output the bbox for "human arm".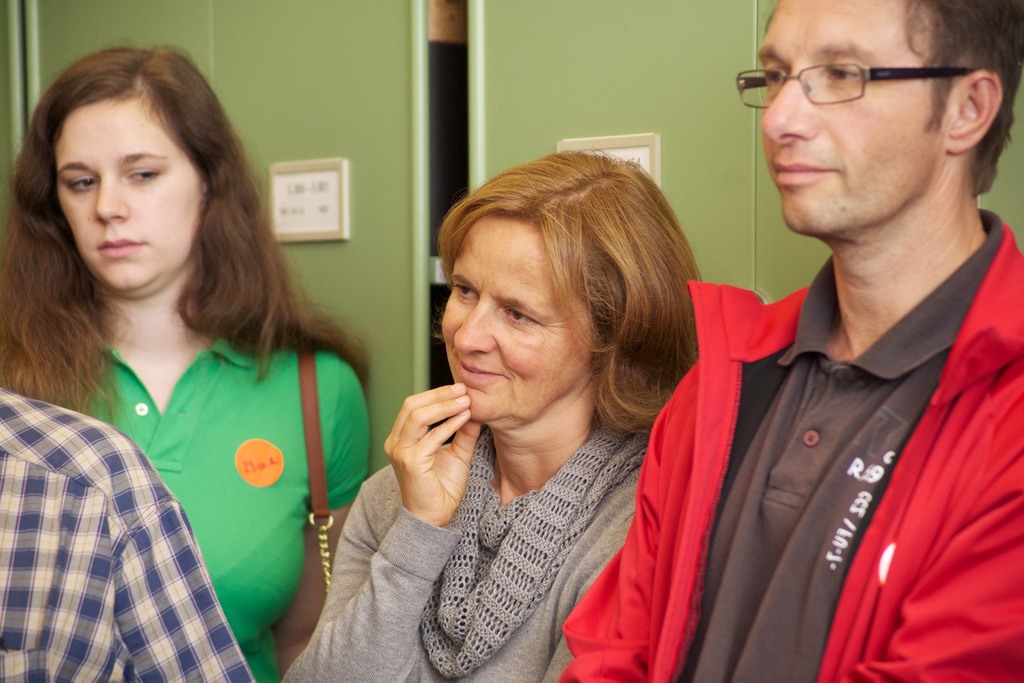
<region>271, 358, 365, 670</region>.
